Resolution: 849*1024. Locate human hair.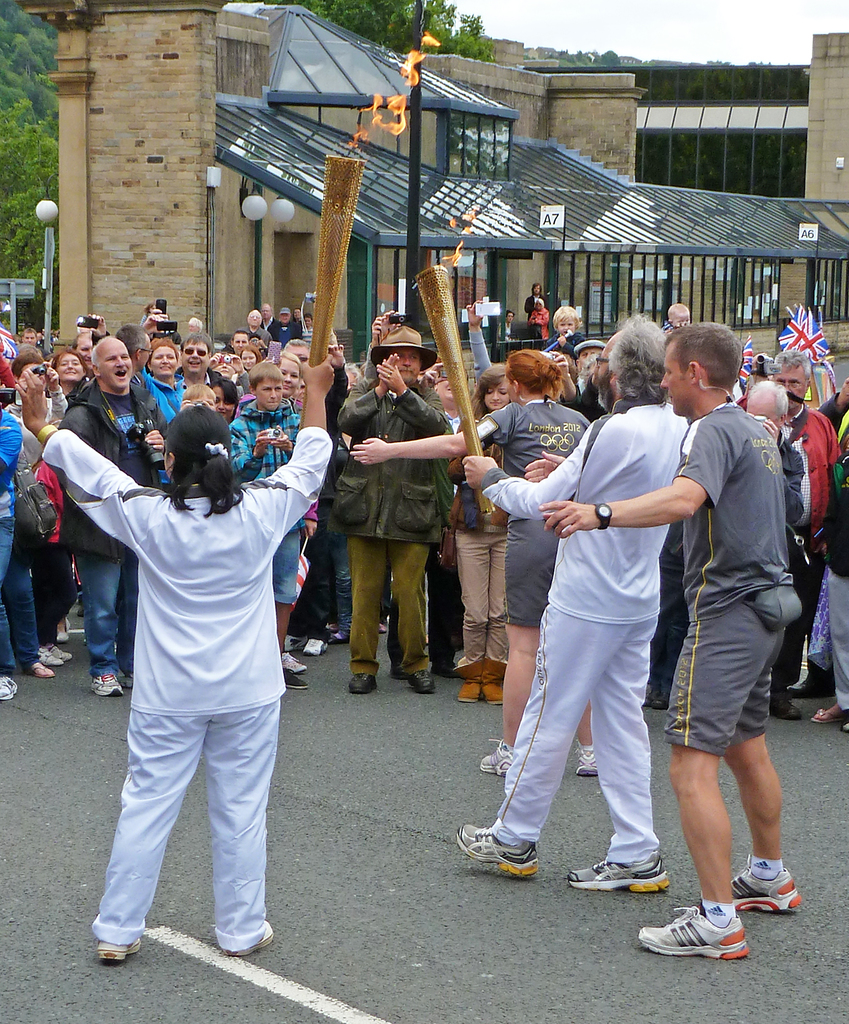
[245,357,286,392].
